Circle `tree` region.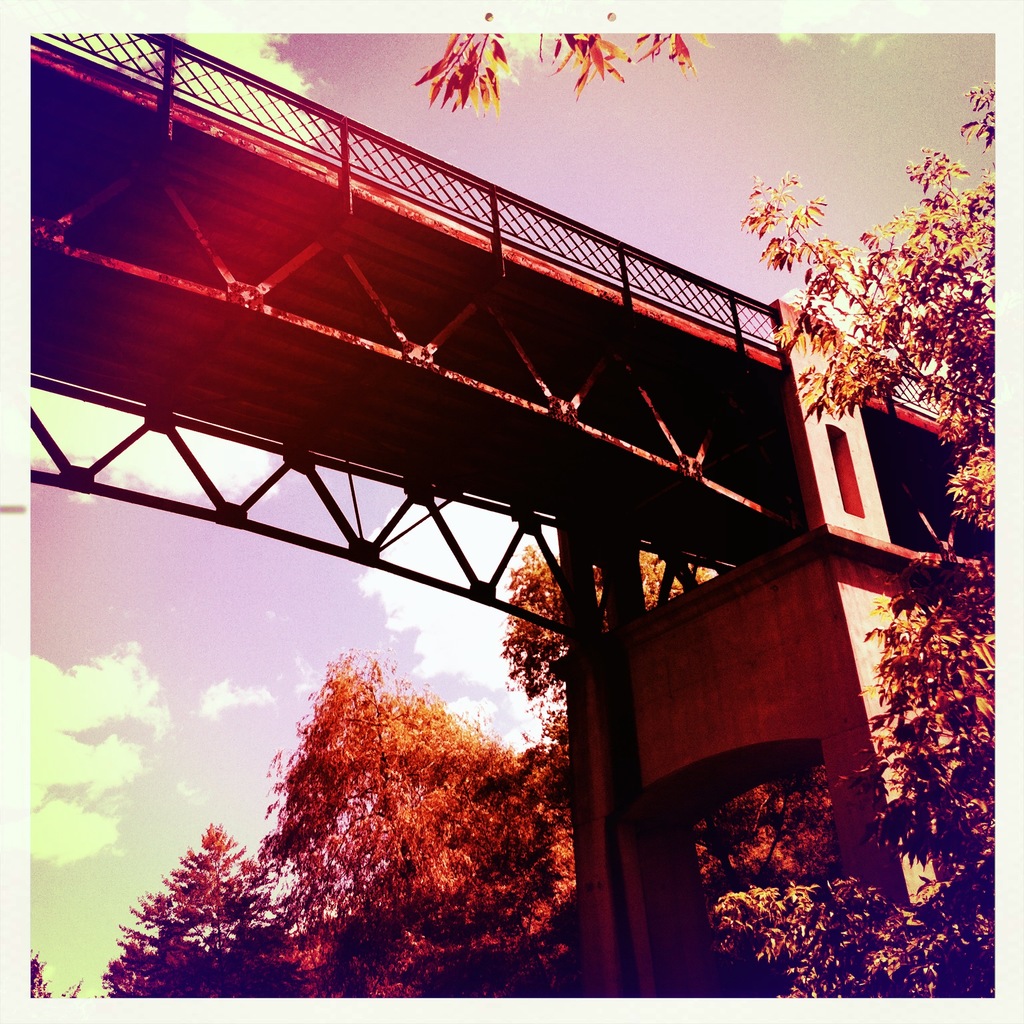
Region: l=714, t=77, r=1003, b=1010.
